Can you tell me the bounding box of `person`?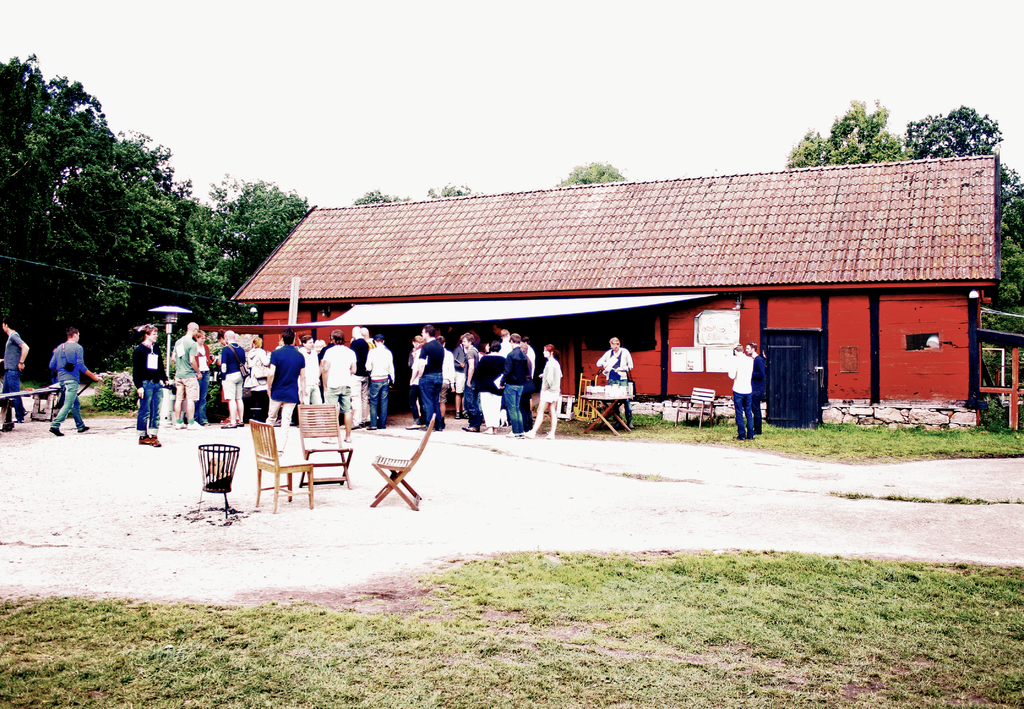
(x1=742, y1=341, x2=764, y2=441).
